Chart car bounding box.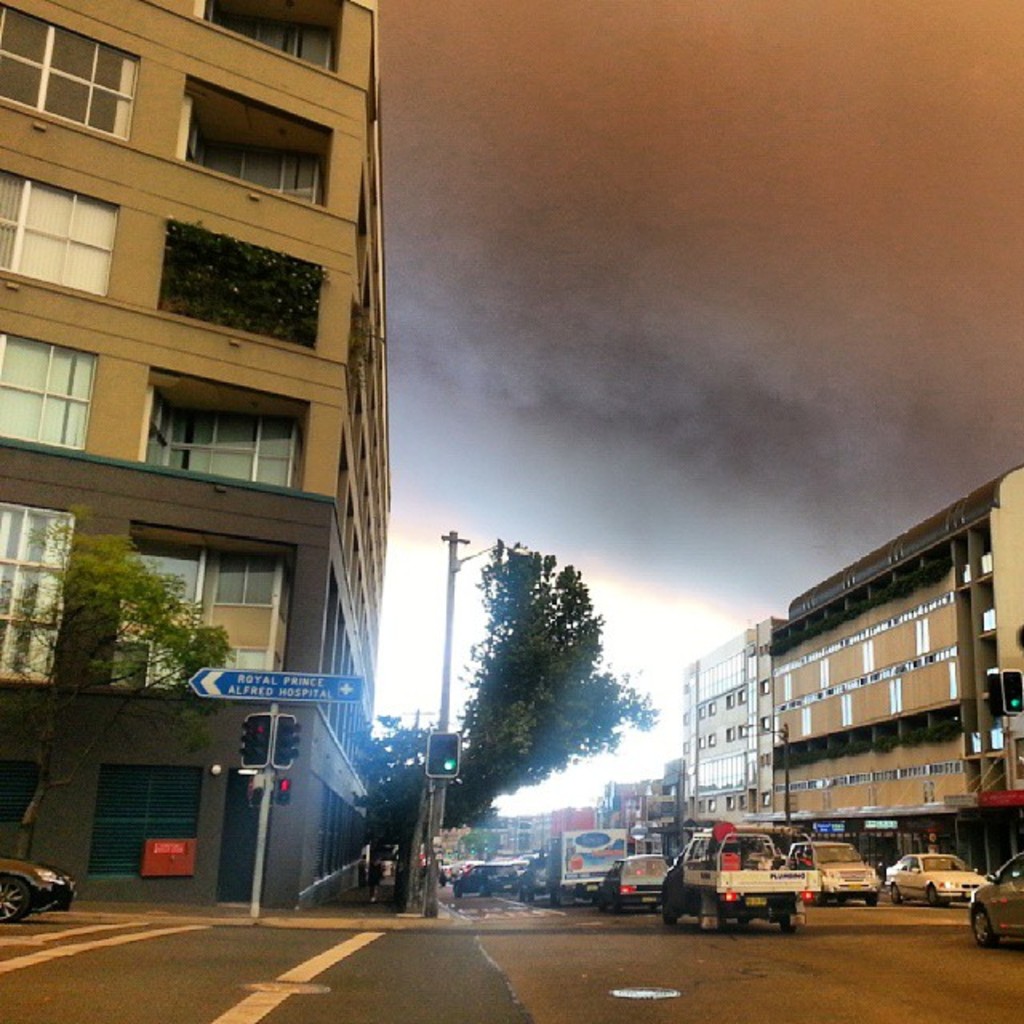
Charted: [597, 854, 669, 910].
